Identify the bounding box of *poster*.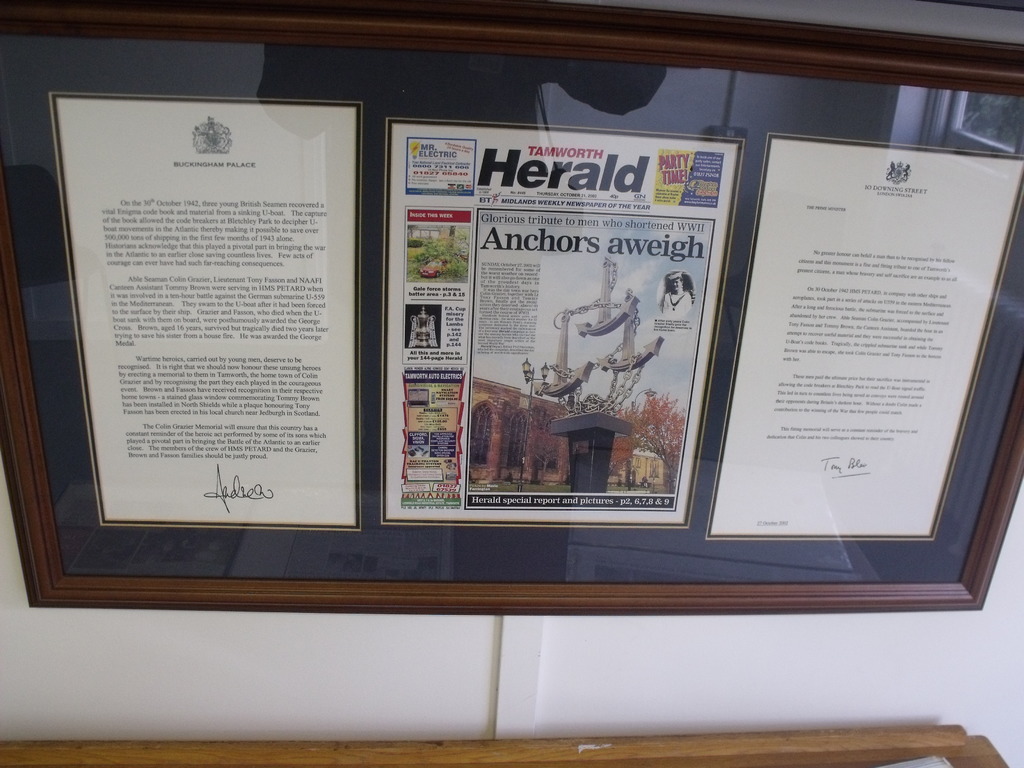
left=387, top=115, right=744, bottom=527.
